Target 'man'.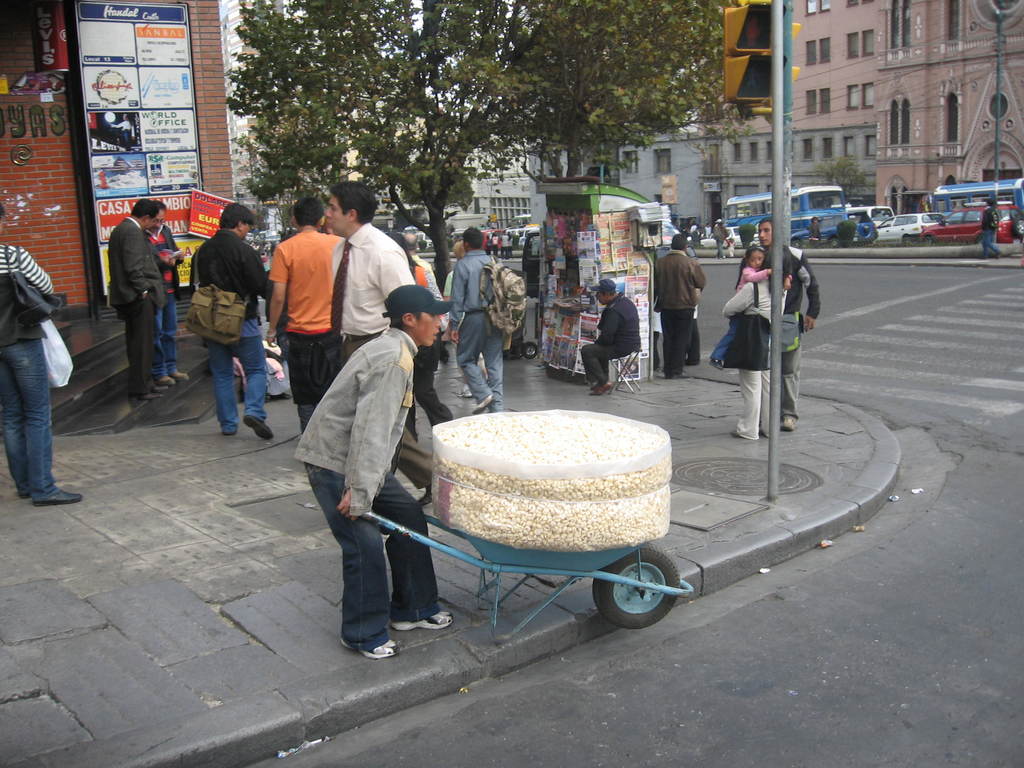
Target region: (403, 228, 451, 332).
